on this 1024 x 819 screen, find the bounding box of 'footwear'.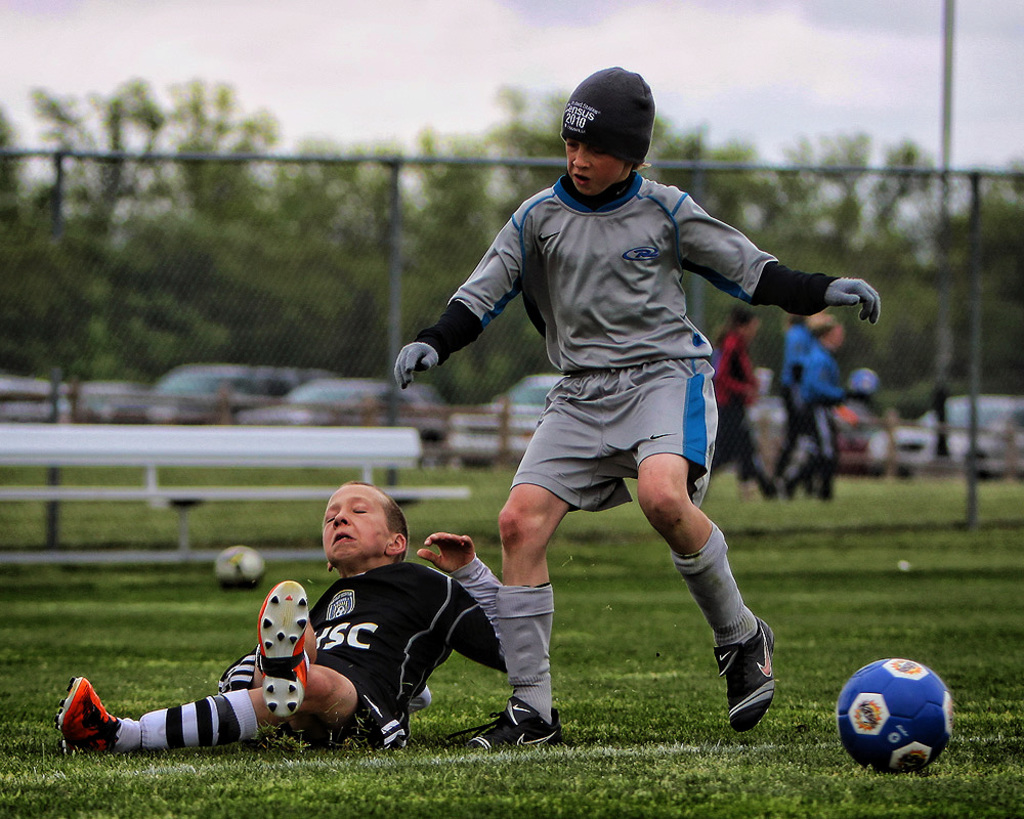
Bounding box: 476:691:558:751.
